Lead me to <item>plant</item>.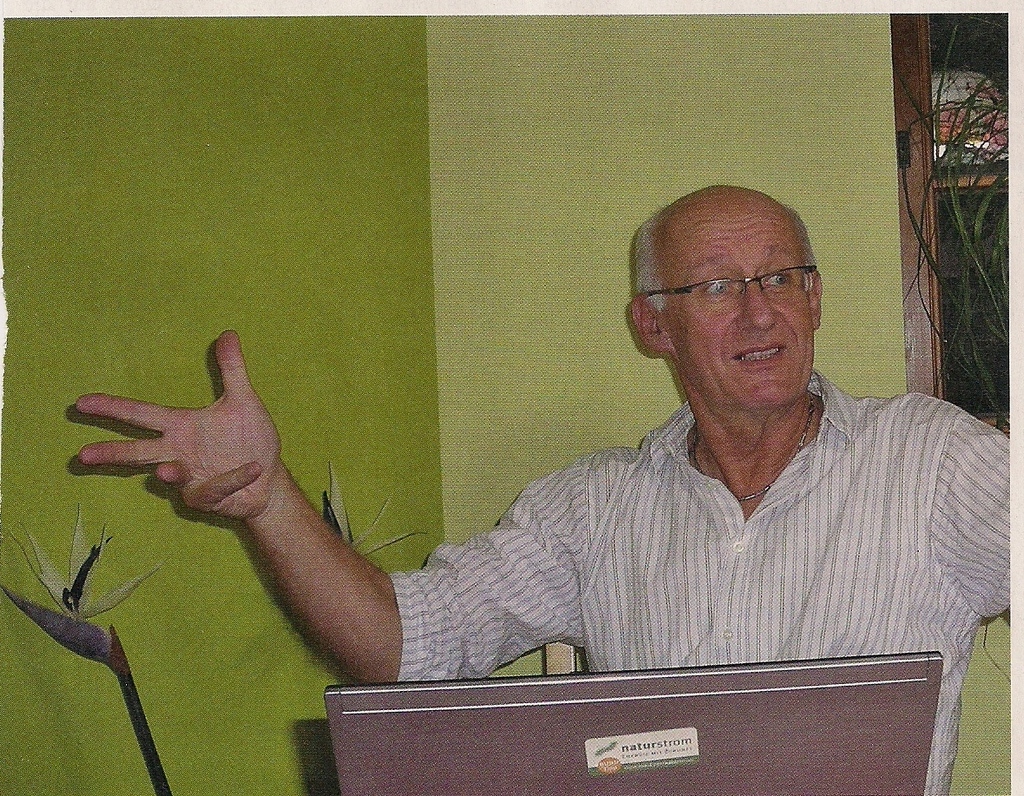
Lead to detection(0, 508, 177, 795).
